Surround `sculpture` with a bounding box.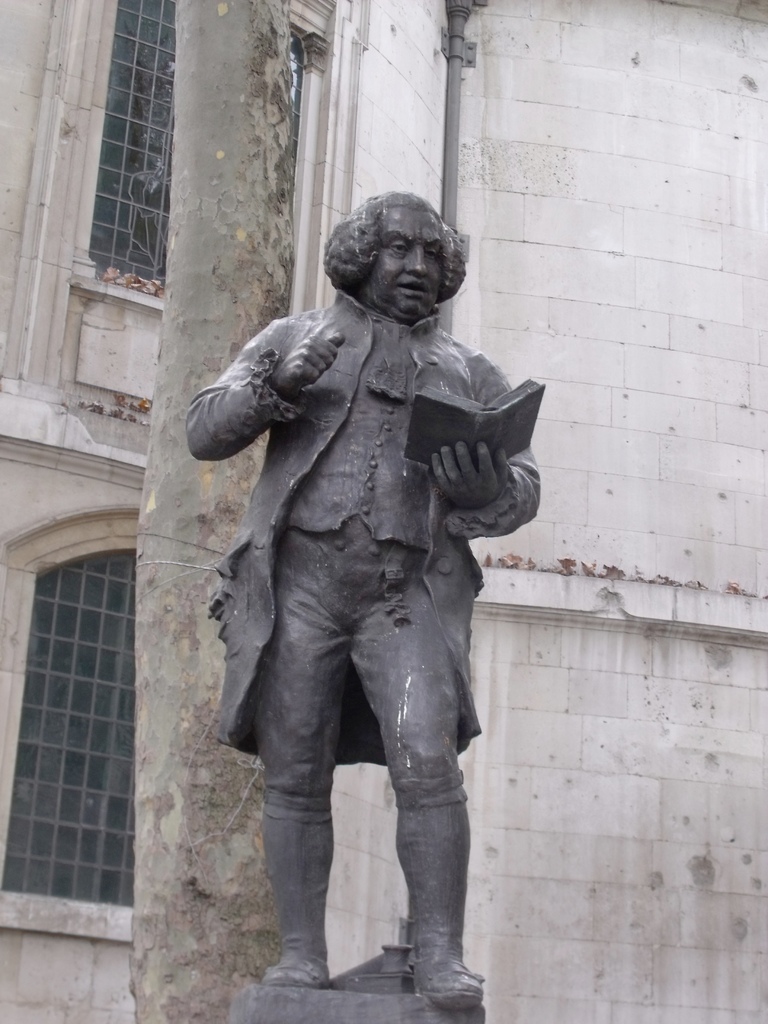
x1=186 y1=190 x2=546 y2=1023.
